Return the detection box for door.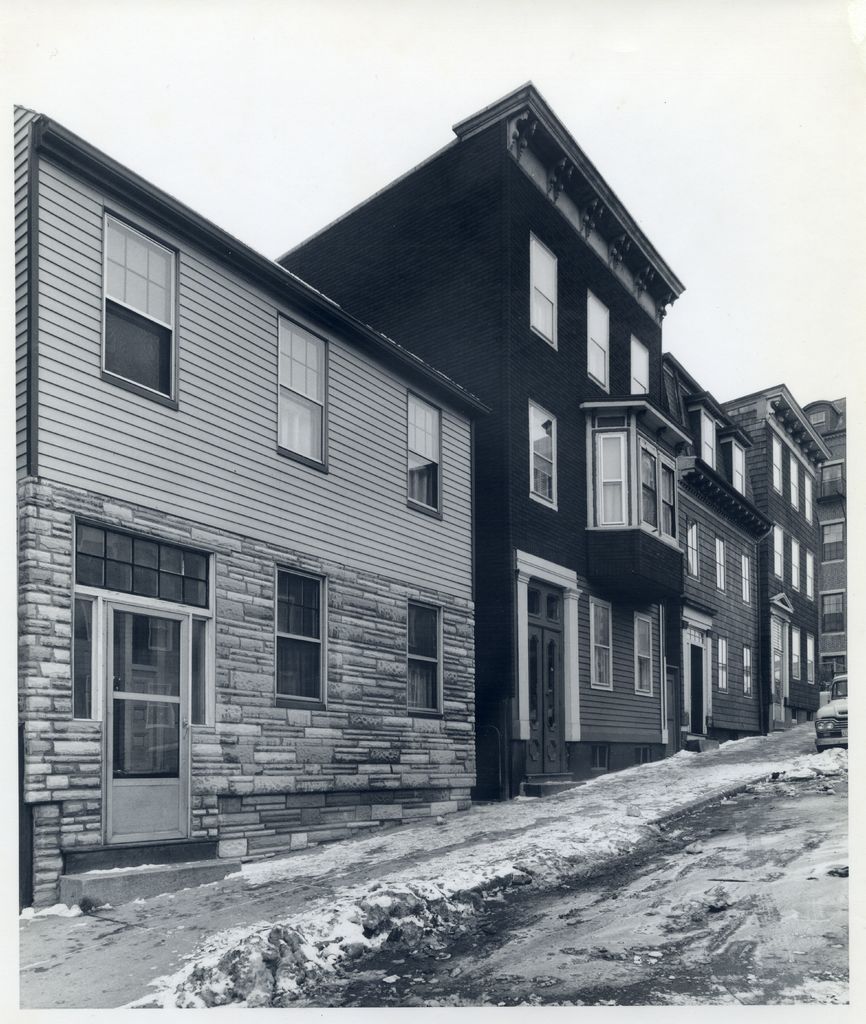
(x1=527, y1=623, x2=565, y2=779).
